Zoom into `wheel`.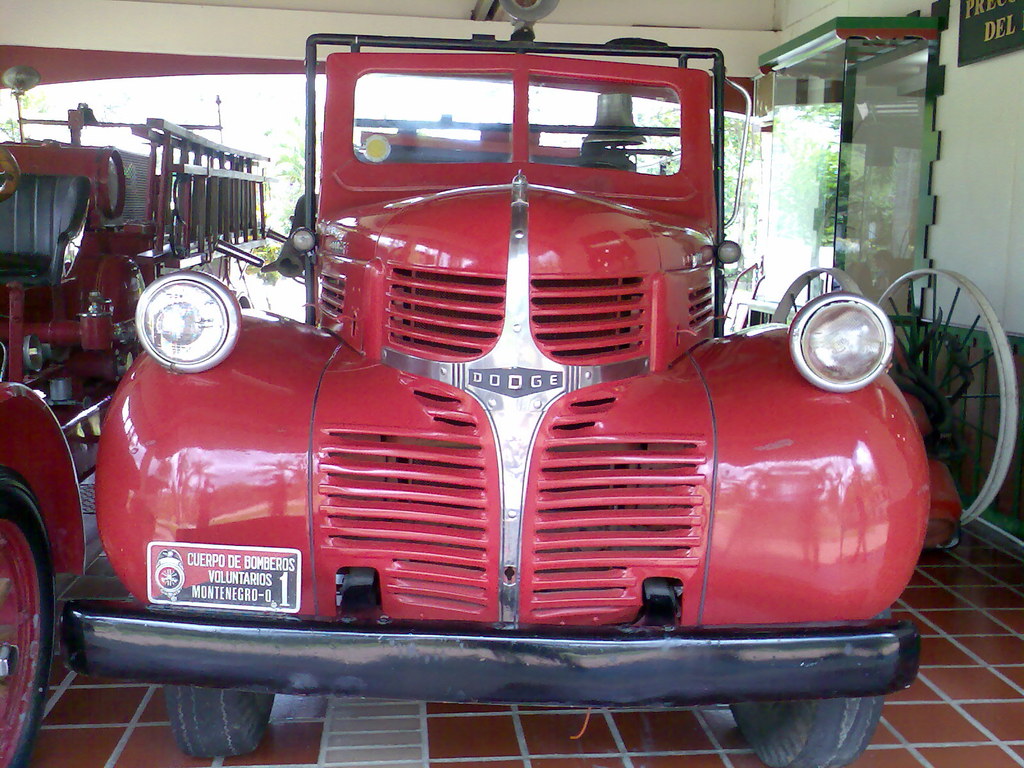
Zoom target: x1=724, y1=693, x2=881, y2=767.
